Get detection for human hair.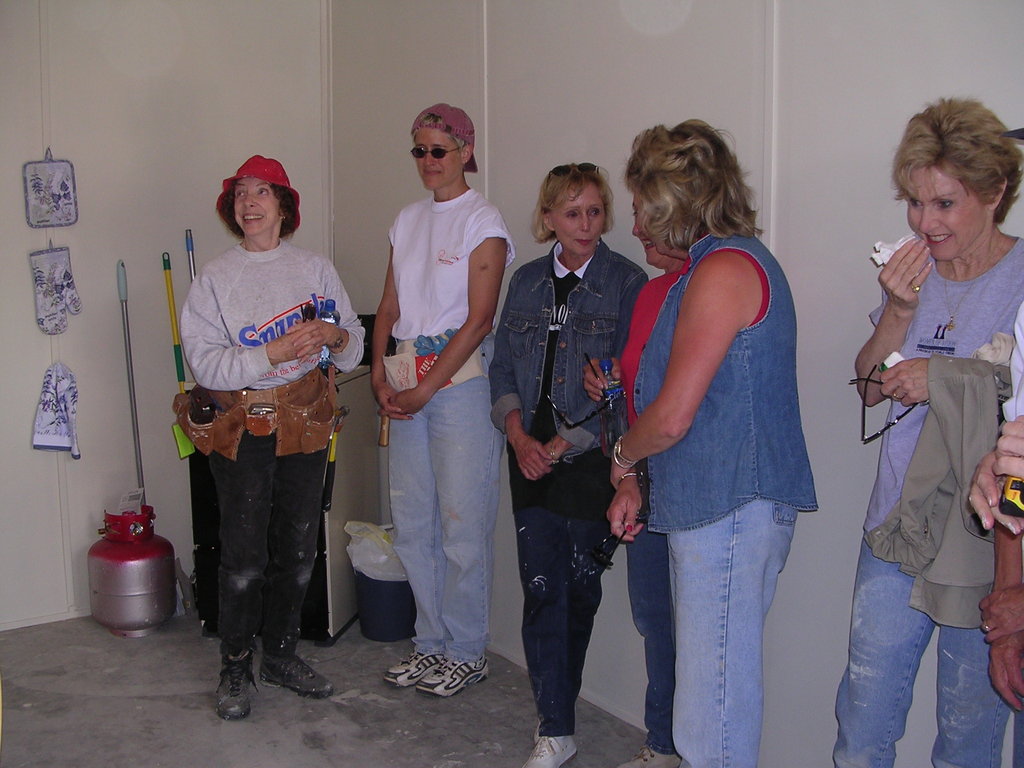
Detection: l=223, t=180, r=297, b=233.
